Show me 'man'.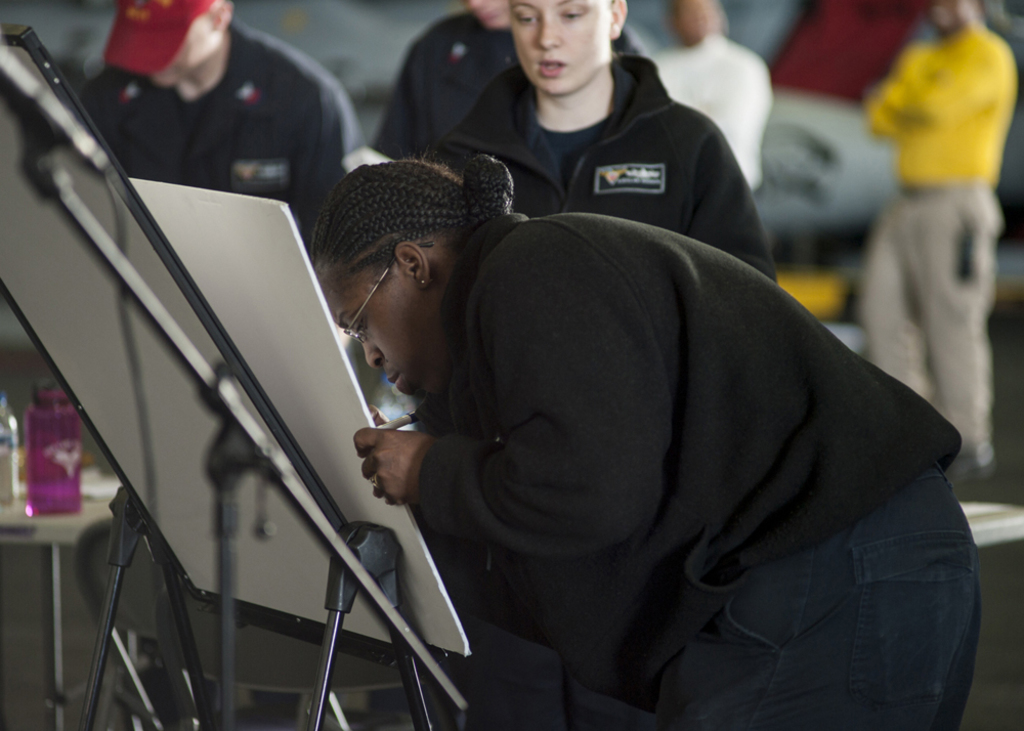
'man' is here: bbox=[365, 0, 651, 164].
